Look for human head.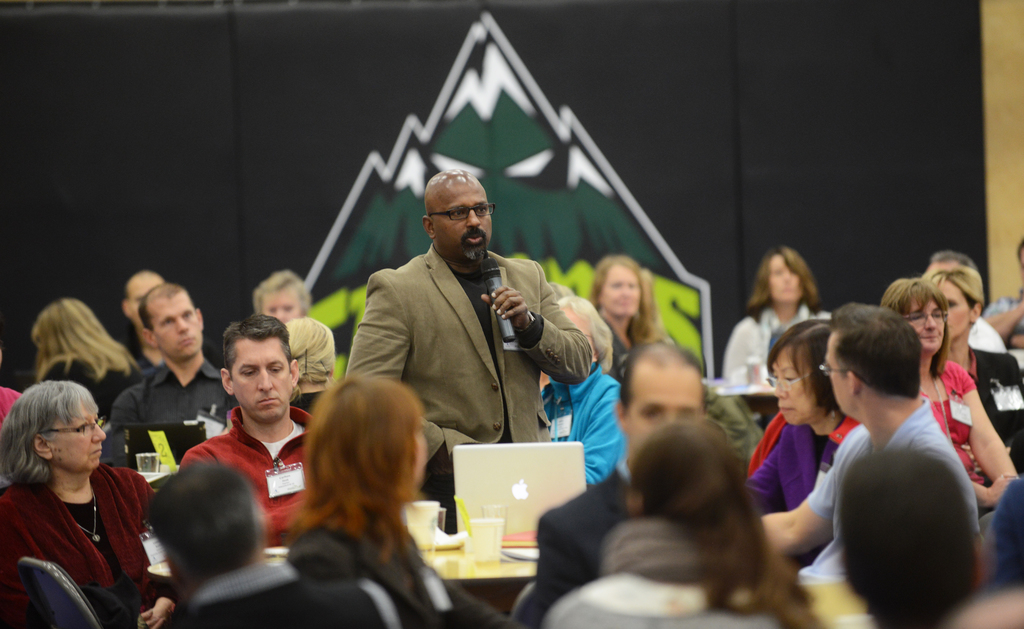
Found: BBox(554, 298, 611, 361).
